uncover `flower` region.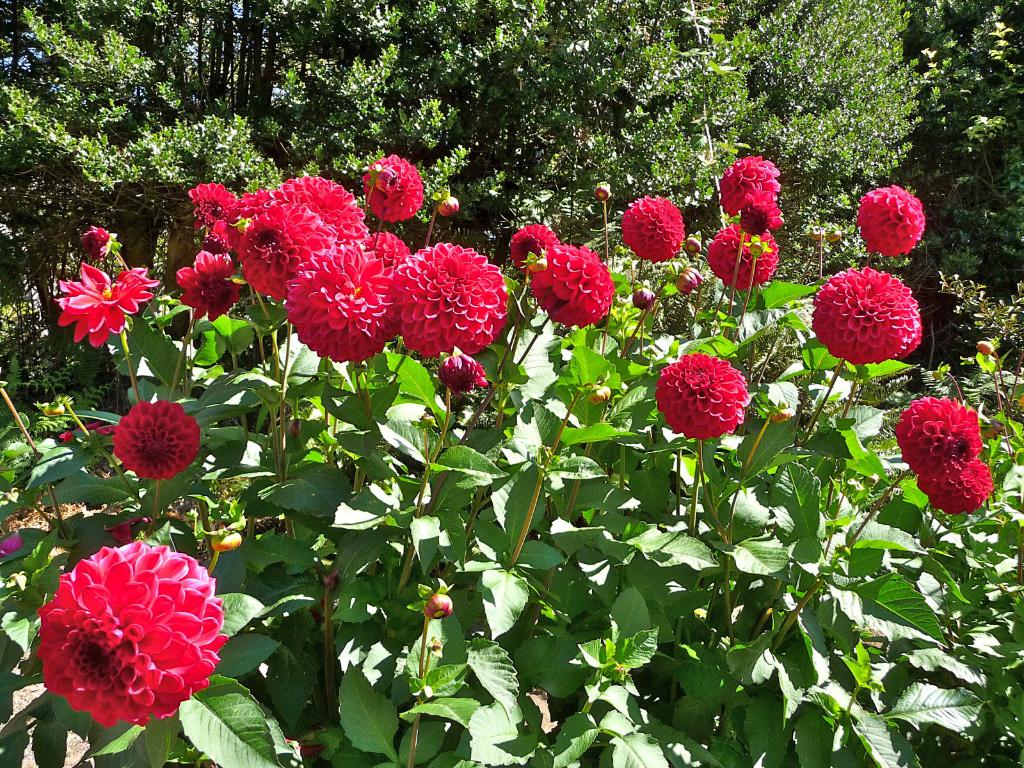
Uncovered: <box>424,596,457,621</box>.
